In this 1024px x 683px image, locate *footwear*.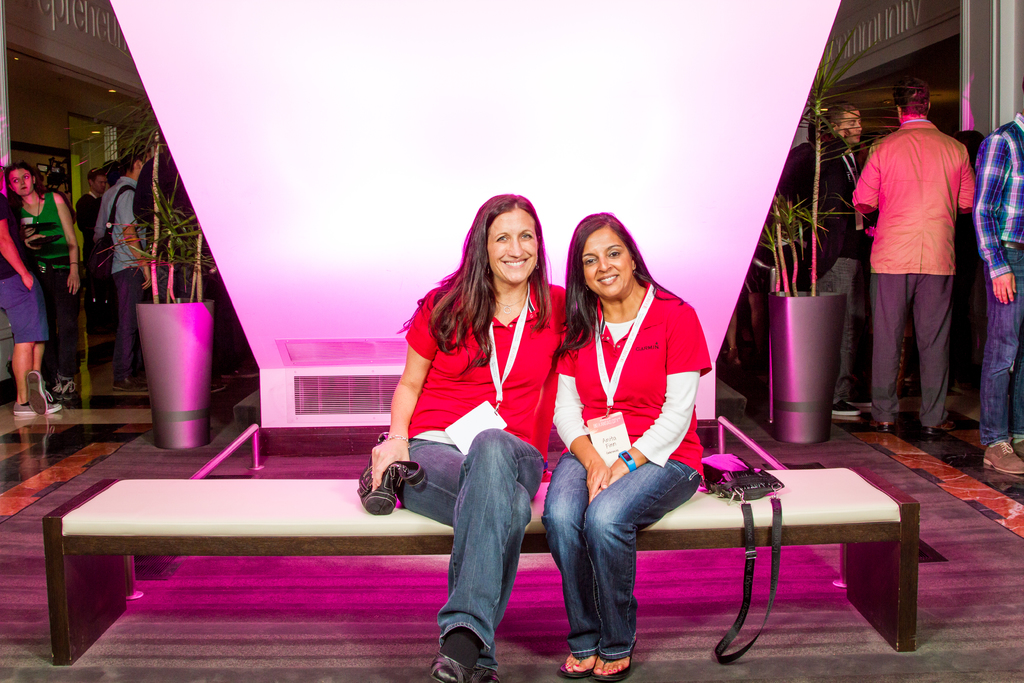
Bounding box: <region>463, 654, 495, 682</region>.
